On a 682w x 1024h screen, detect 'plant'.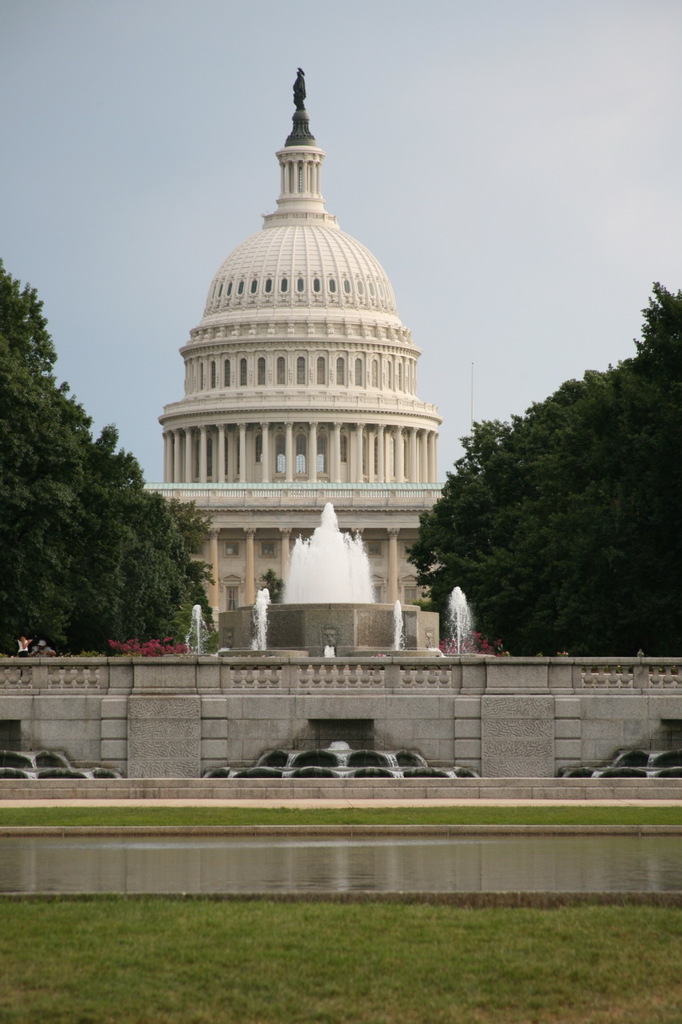
[434,627,509,658].
